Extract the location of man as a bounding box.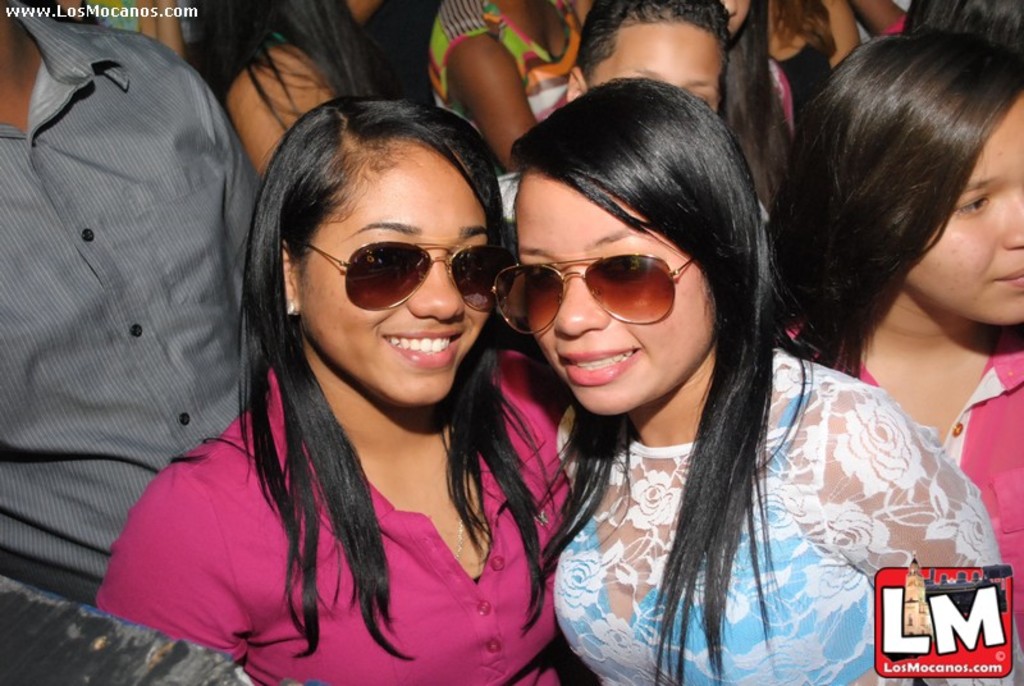
bbox=(0, 0, 275, 587).
